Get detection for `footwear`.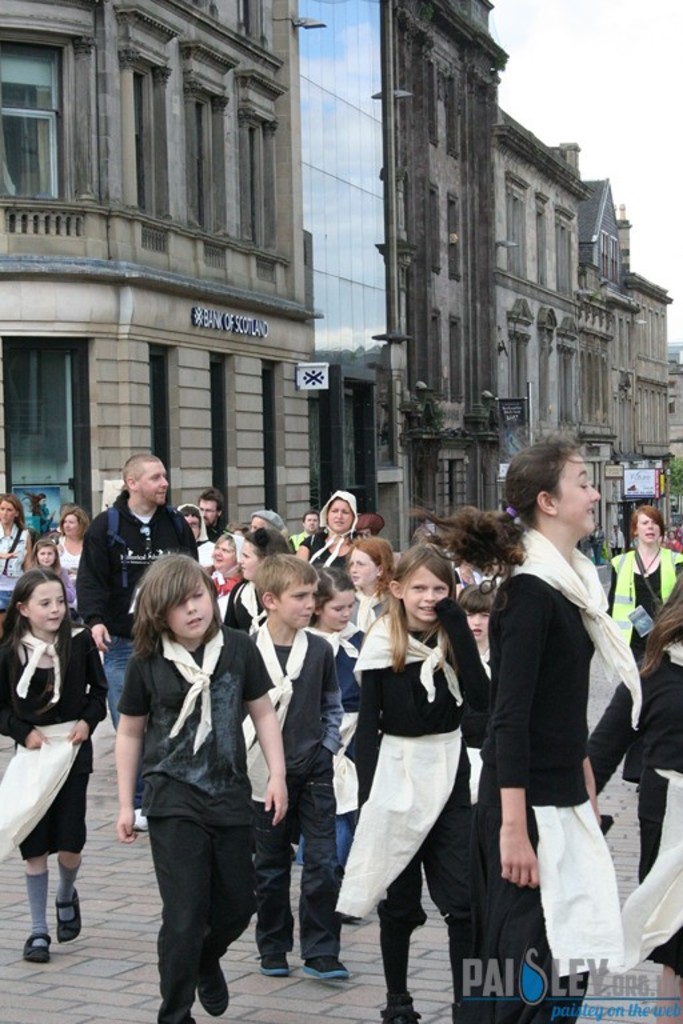
Detection: BBox(379, 999, 428, 1023).
